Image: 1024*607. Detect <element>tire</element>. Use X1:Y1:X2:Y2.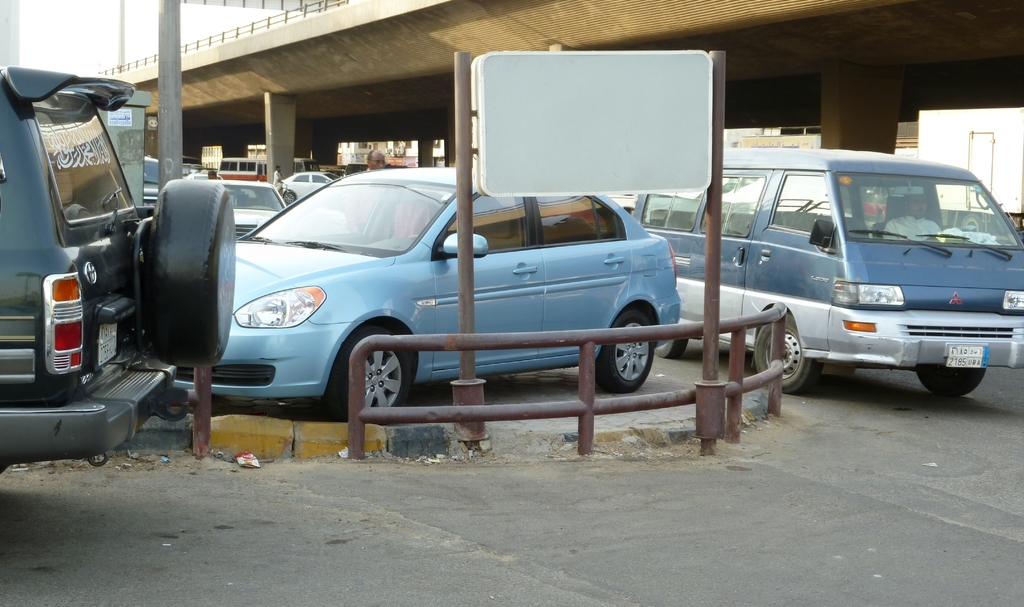
749:311:818:390.
